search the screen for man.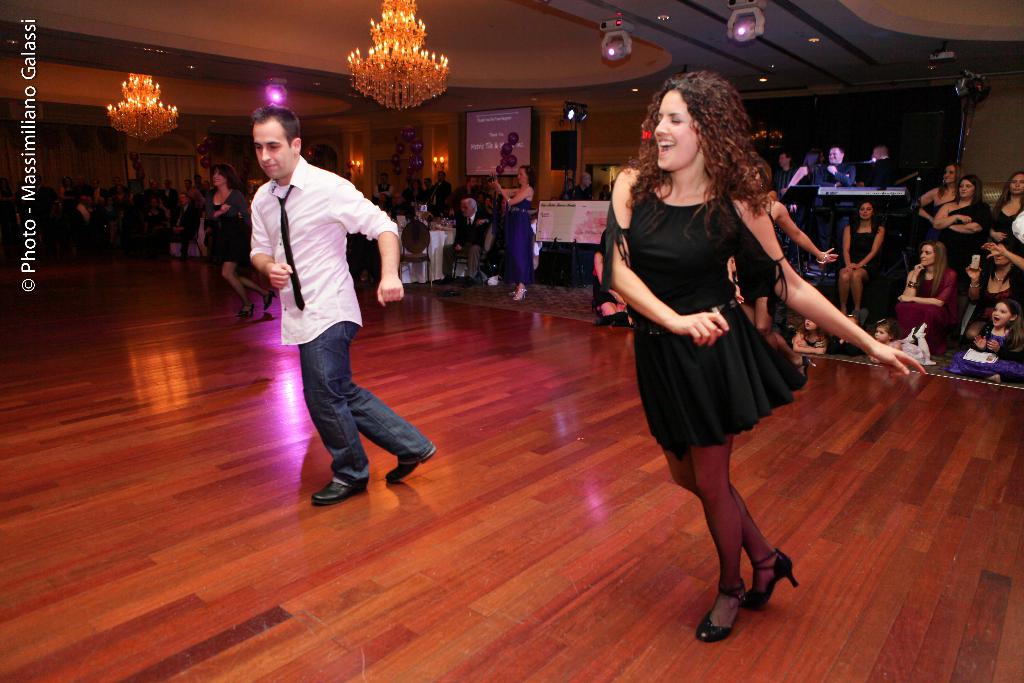
Found at crop(181, 180, 193, 205).
